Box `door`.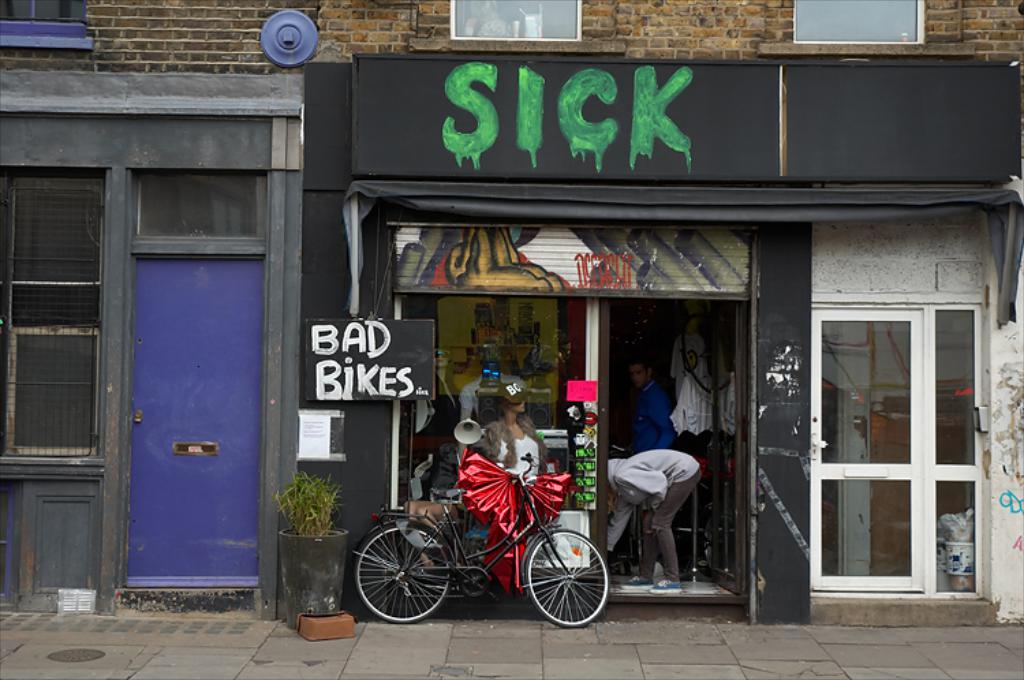
rect(800, 307, 927, 593).
